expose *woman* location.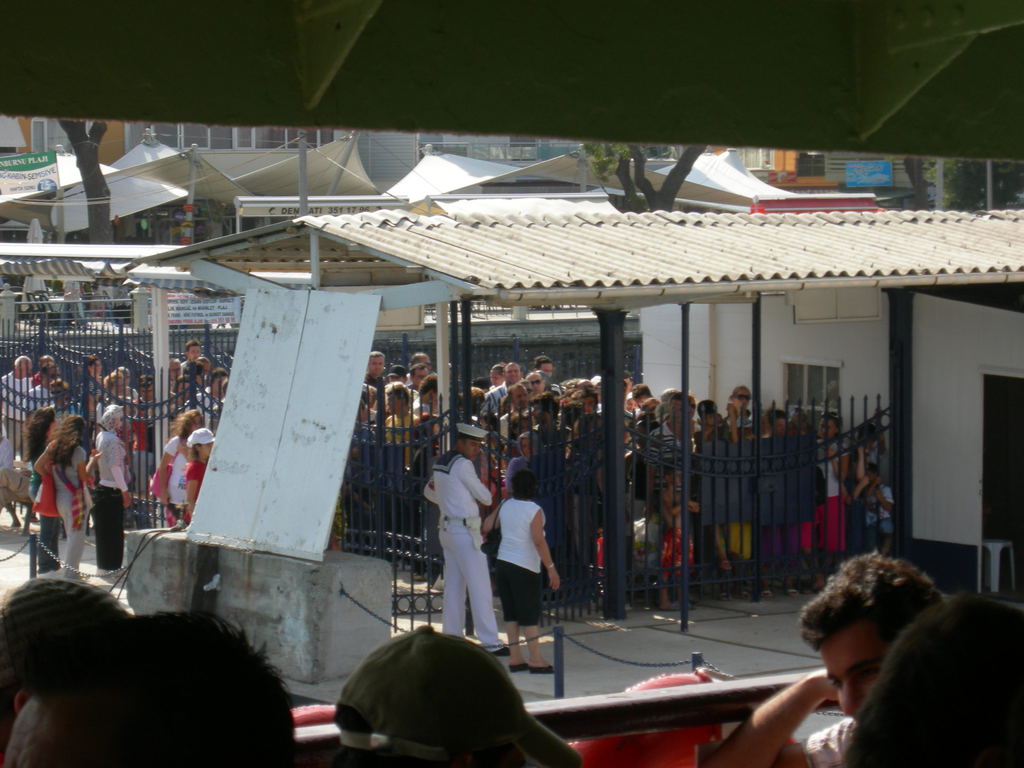
Exposed at {"left": 184, "top": 425, "right": 218, "bottom": 520}.
